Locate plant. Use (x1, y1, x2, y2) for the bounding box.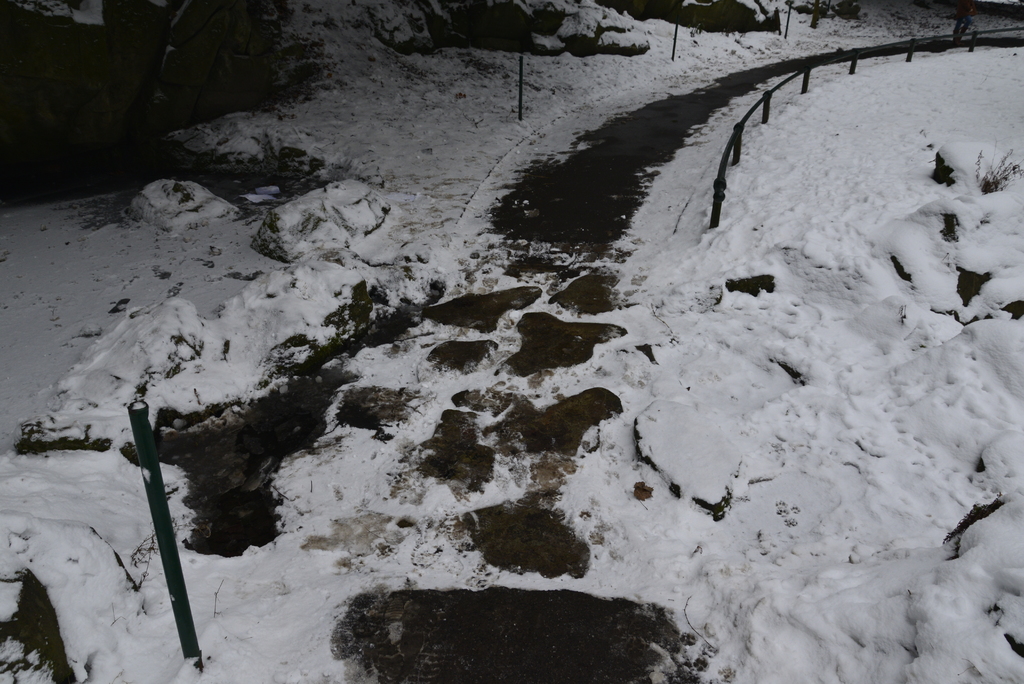
(112, 99, 404, 253).
